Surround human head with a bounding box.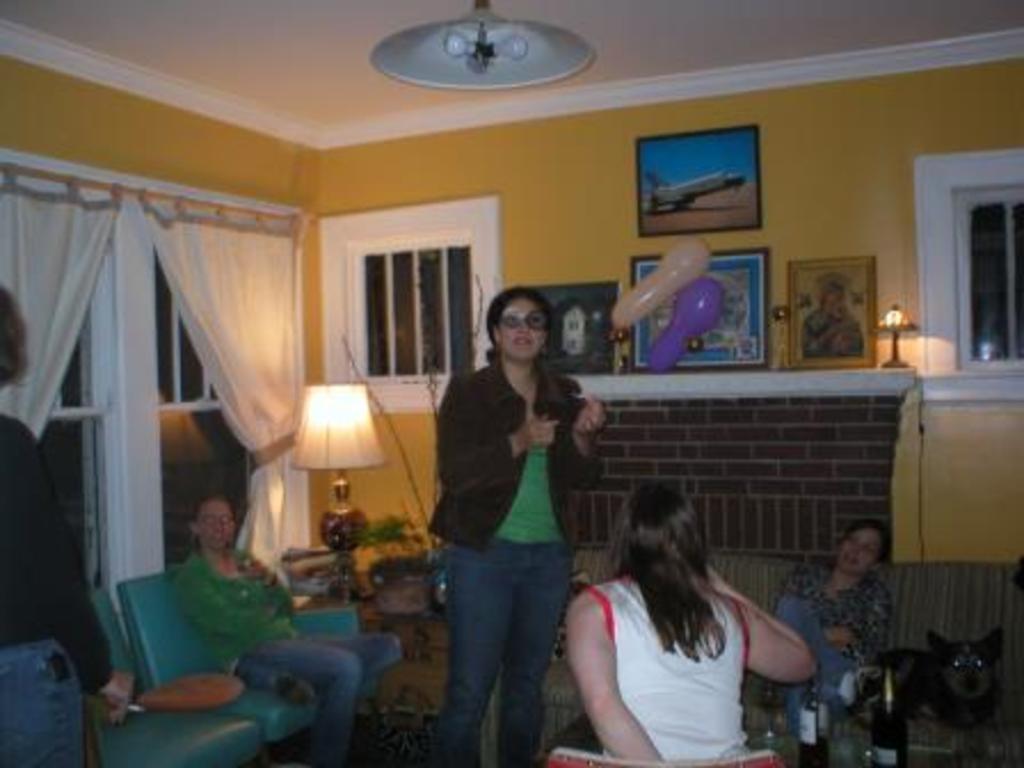
bbox(0, 274, 30, 393).
